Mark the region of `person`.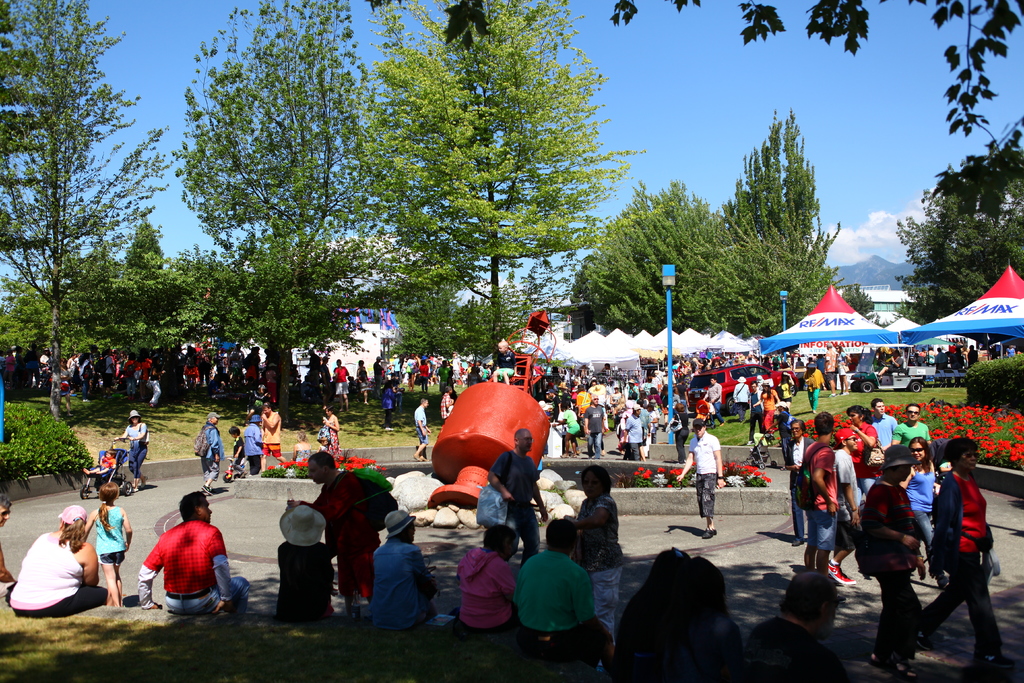
Region: (244,413,261,475).
